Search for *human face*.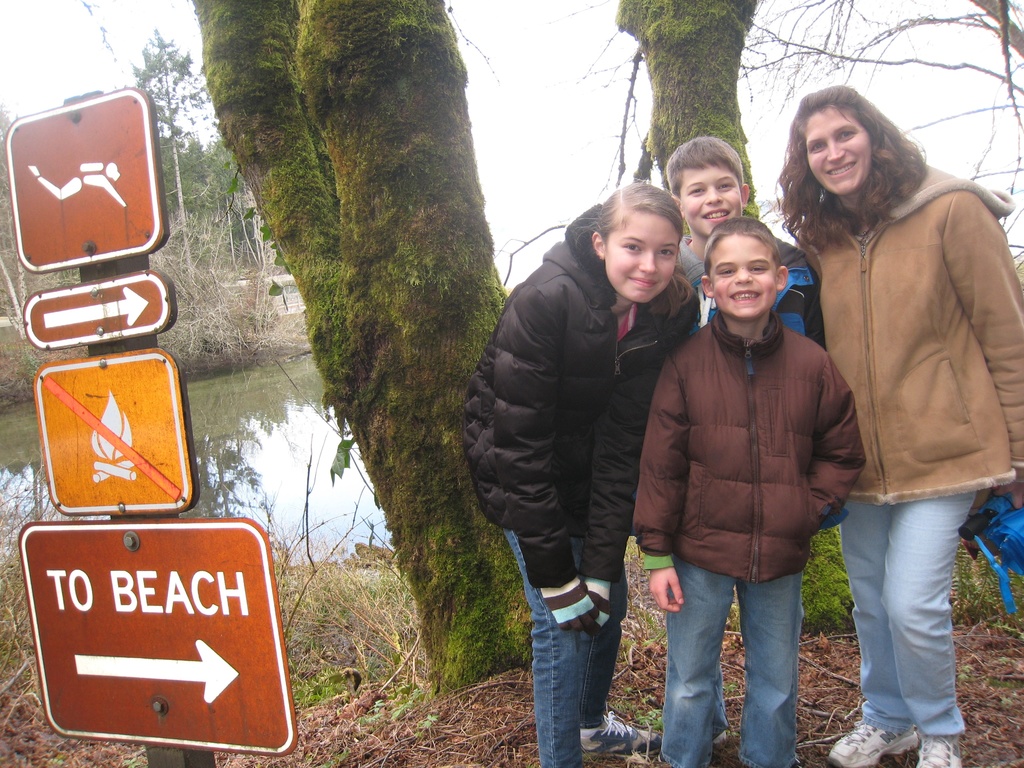
Found at 806/110/876/189.
